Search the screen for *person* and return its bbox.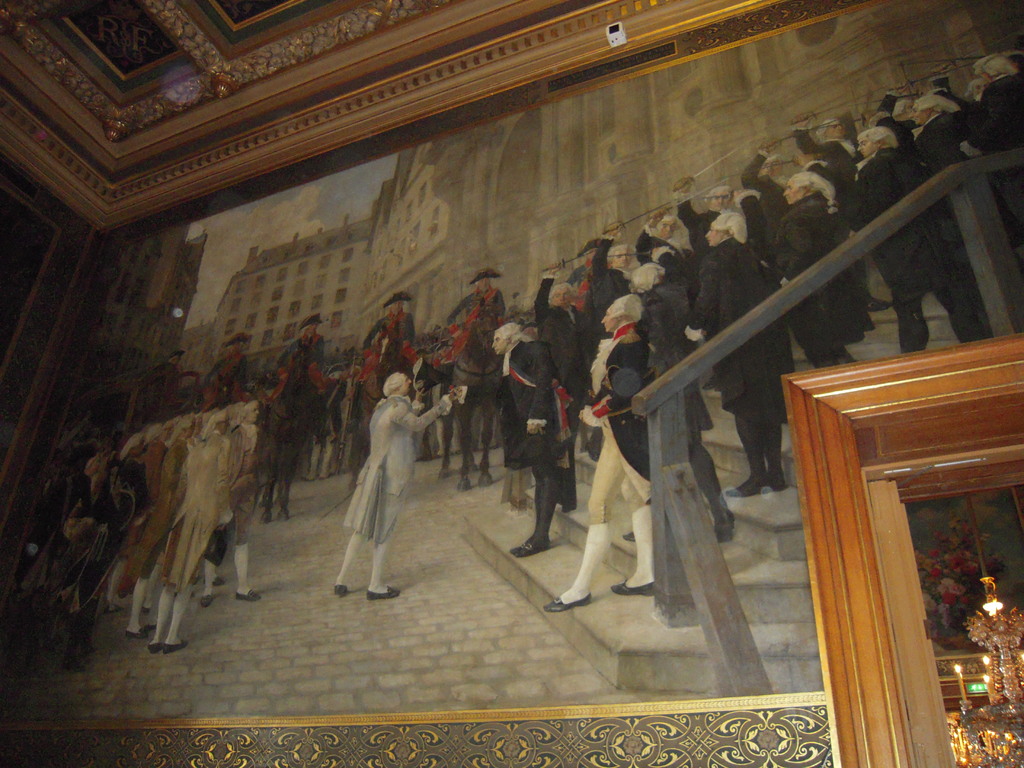
Found: (x1=849, y1=129, x2=976, y2=346).
